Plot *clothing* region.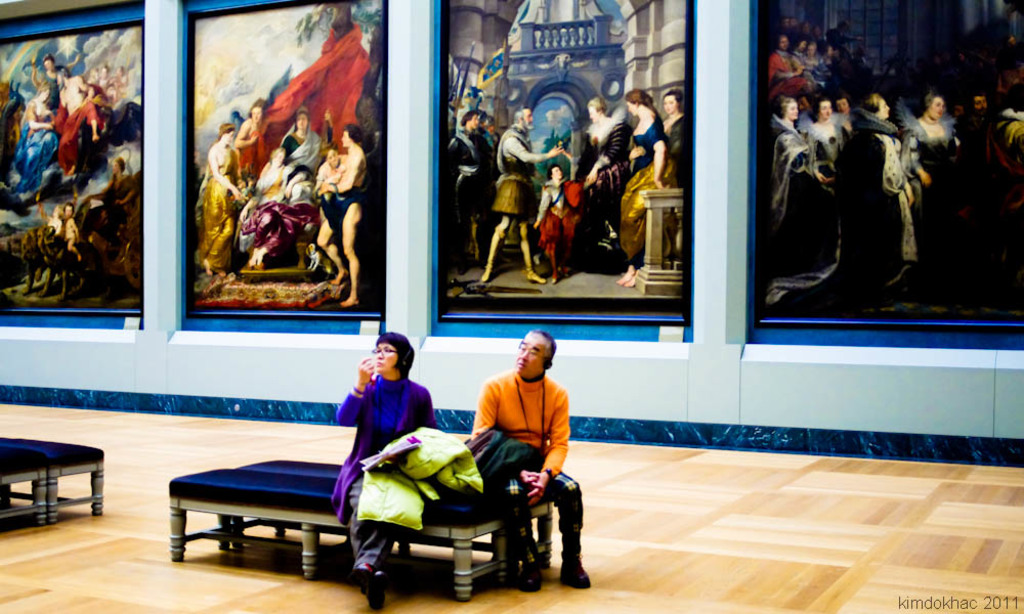
Plotted at 574, 109, 631, 216.
